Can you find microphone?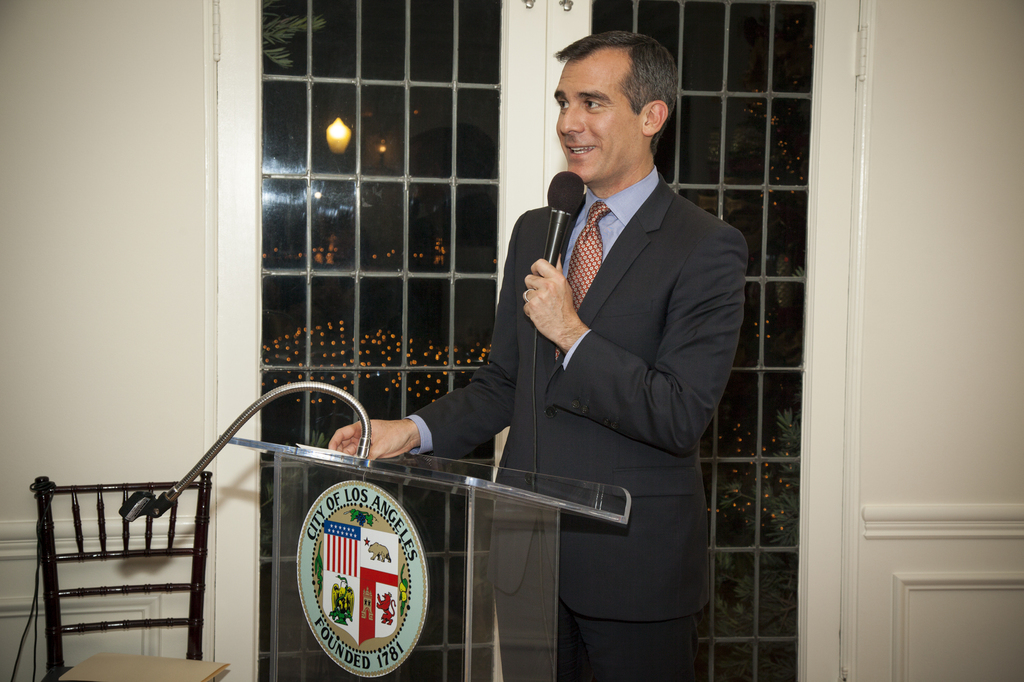
Yes, bounding box: crop(536, 162, 588, 279).
